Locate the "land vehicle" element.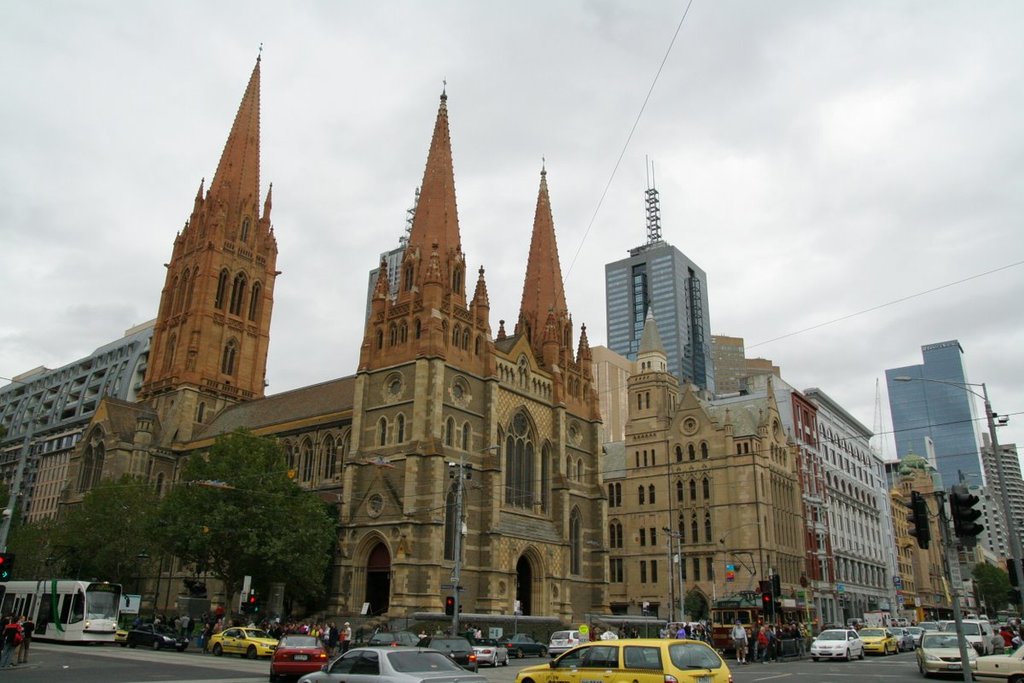
Element bbox: 124,618,192,655.
